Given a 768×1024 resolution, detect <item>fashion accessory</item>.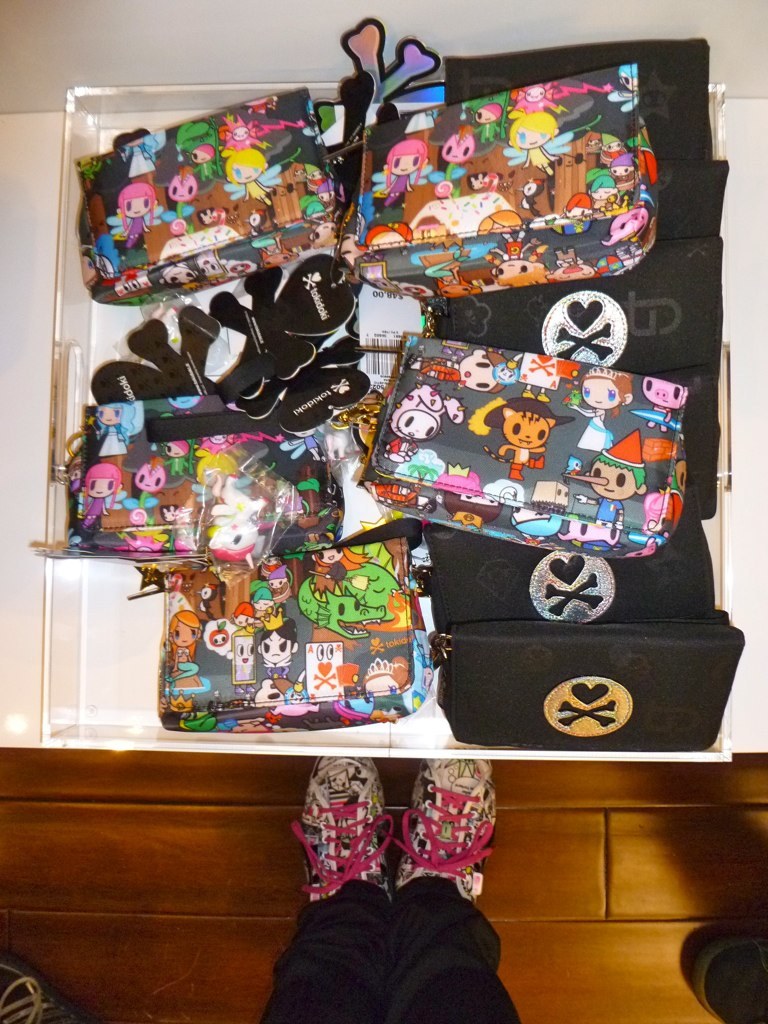
x1=0 y1=955 x2=77 y2=1023.
